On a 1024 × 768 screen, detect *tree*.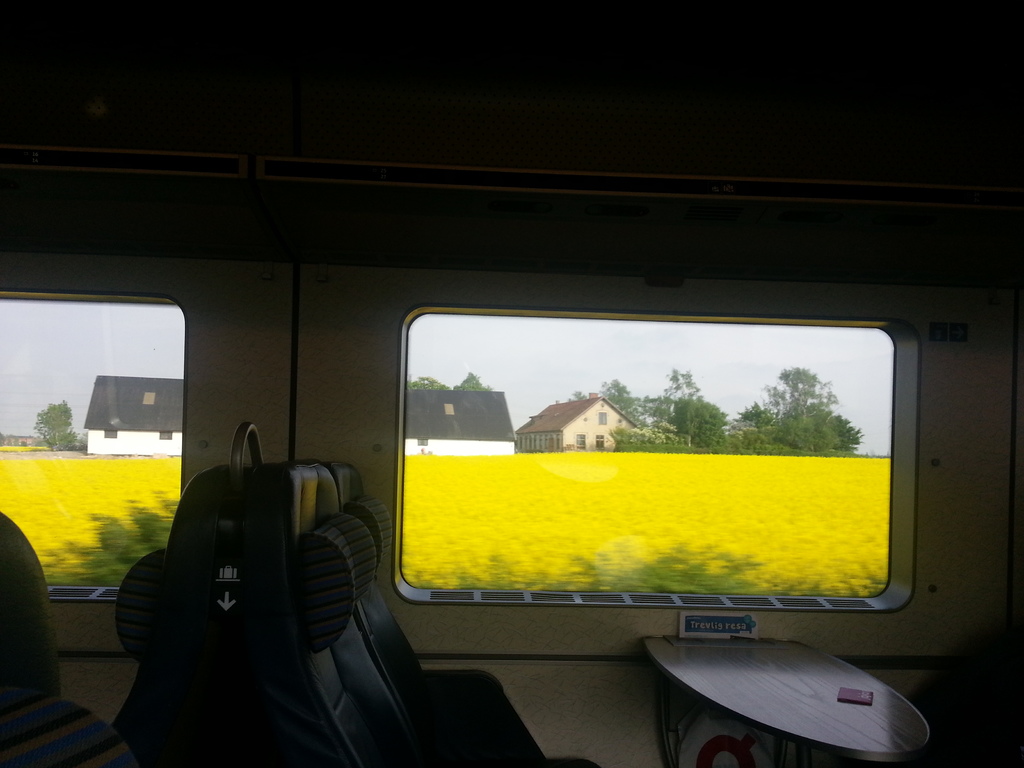
721:357:868:451.
